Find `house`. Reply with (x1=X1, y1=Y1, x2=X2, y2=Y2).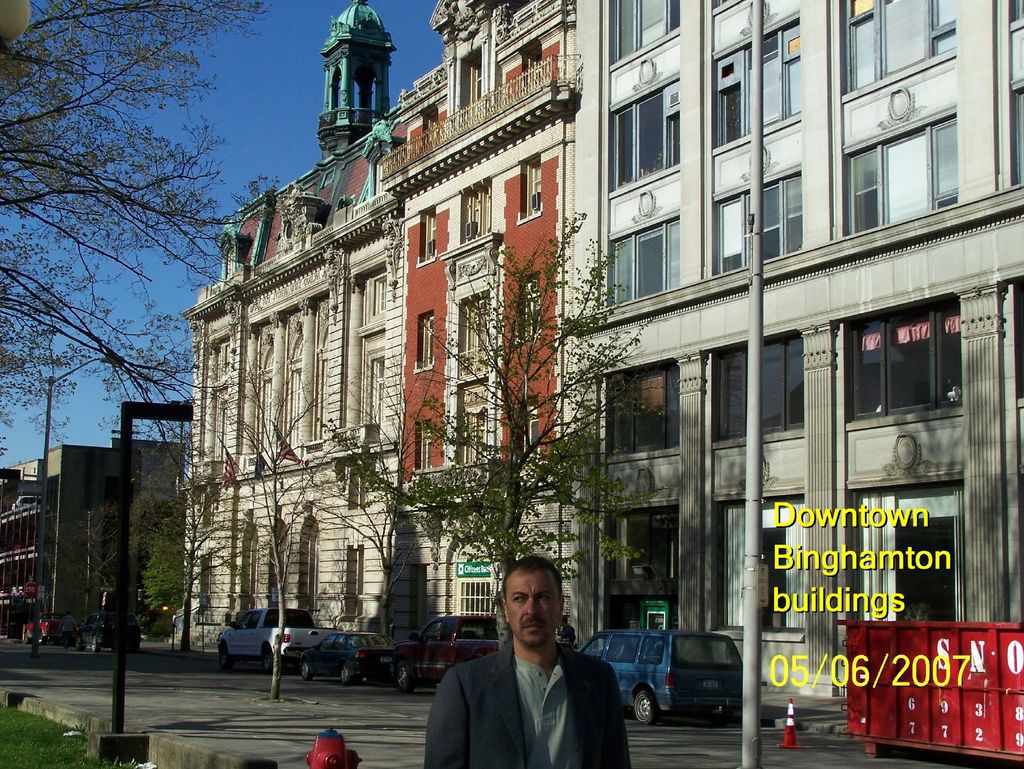
(x1=383, y1=0, x2=582, y2=662).
